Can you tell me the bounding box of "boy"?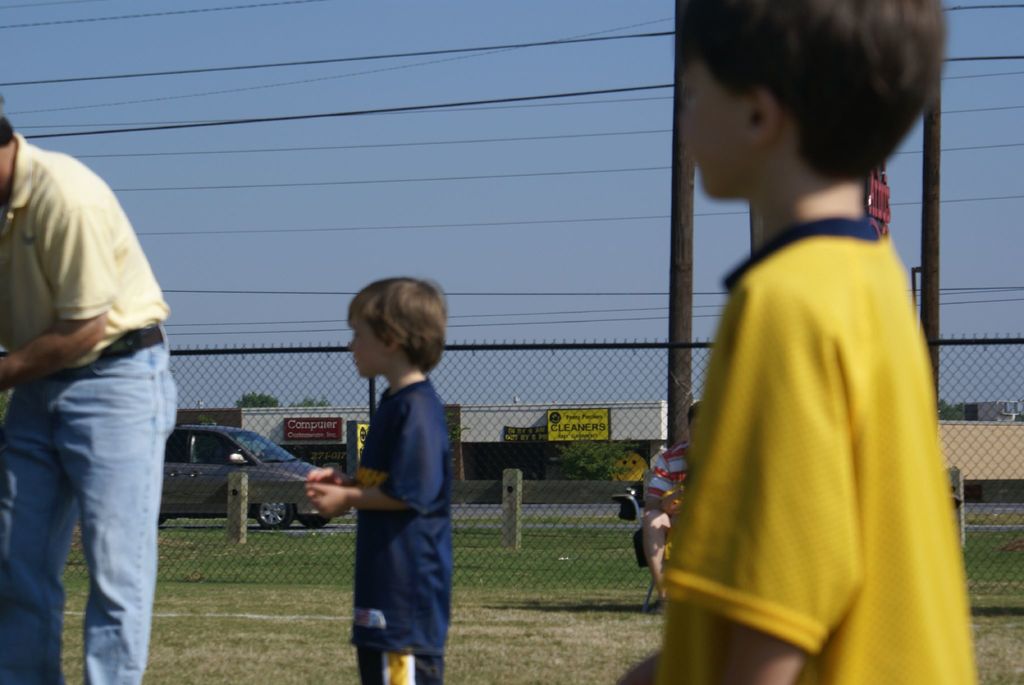
[653, 0, 979, 684].
